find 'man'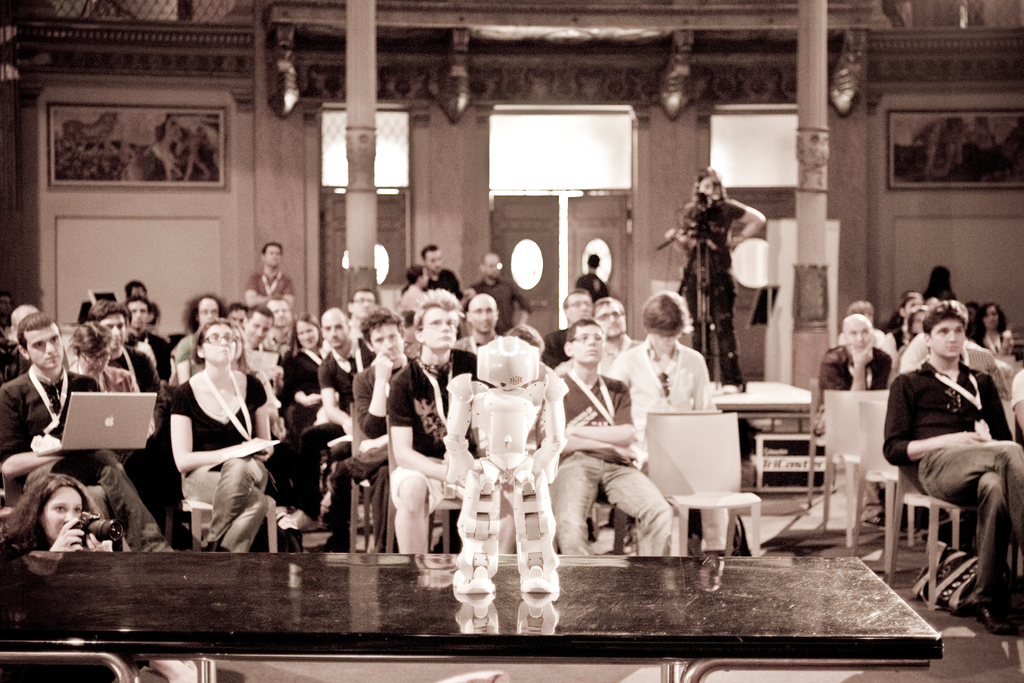
left=125, top=299, right=174, bottom=383
